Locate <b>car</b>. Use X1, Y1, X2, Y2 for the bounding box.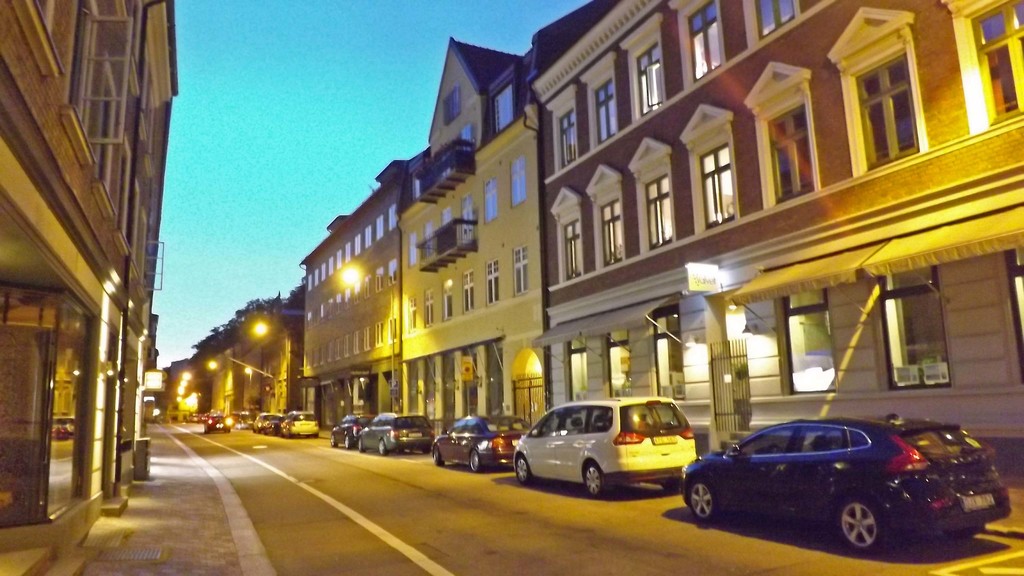
331, 414, 368, 449.
